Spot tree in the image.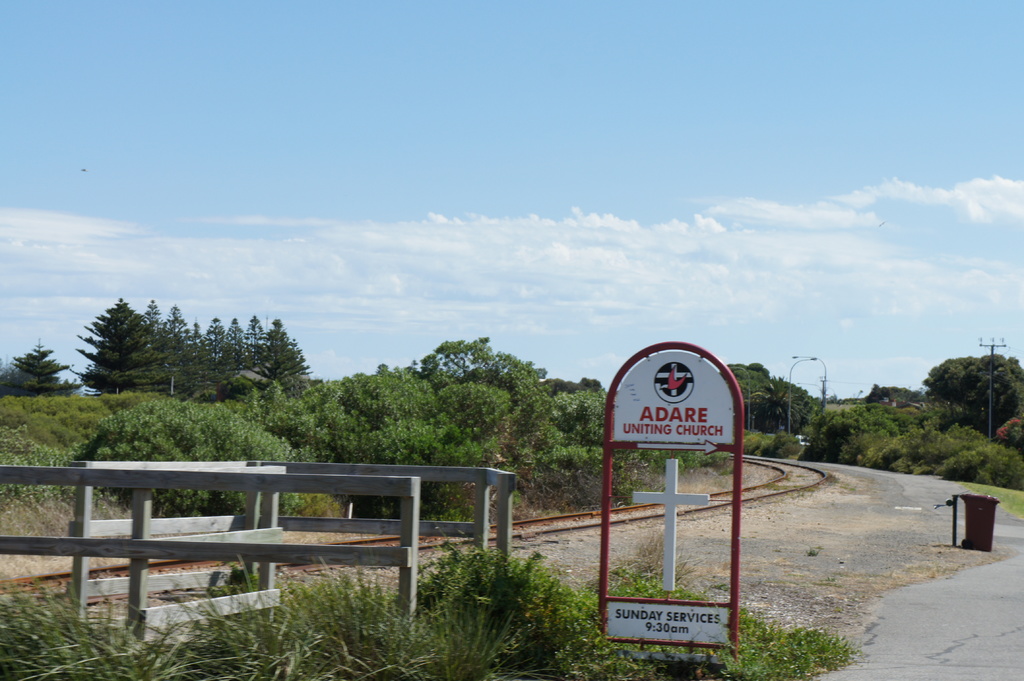
tree found at crop(67, 297, 159, 405).
